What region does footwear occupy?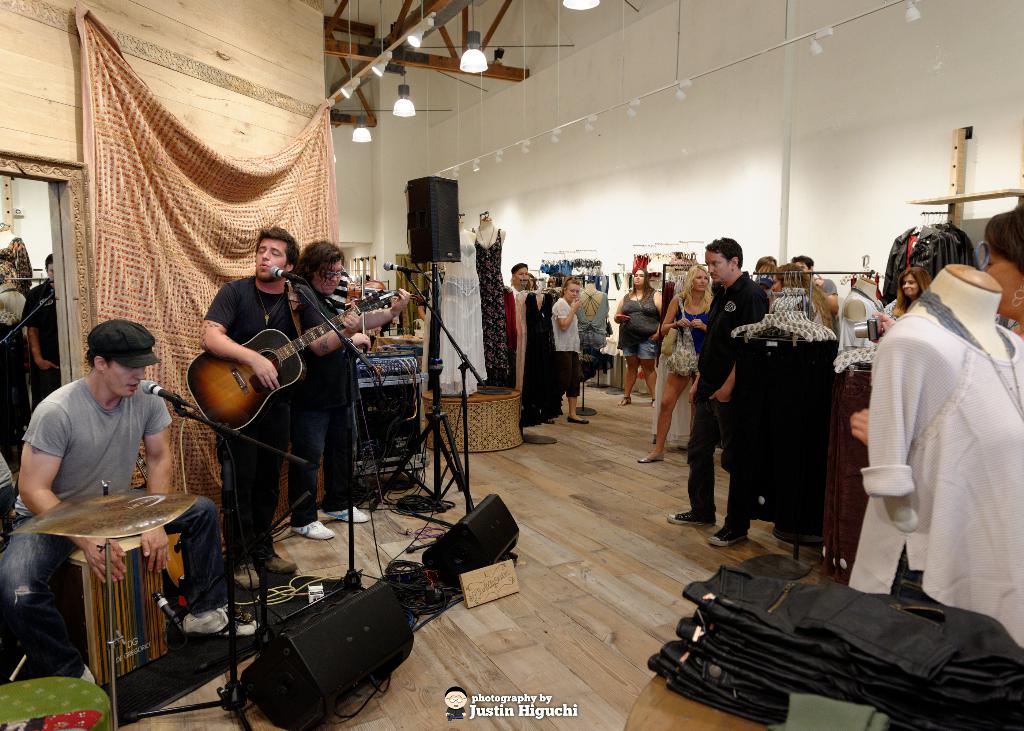
[81, 663, 97, 687].
